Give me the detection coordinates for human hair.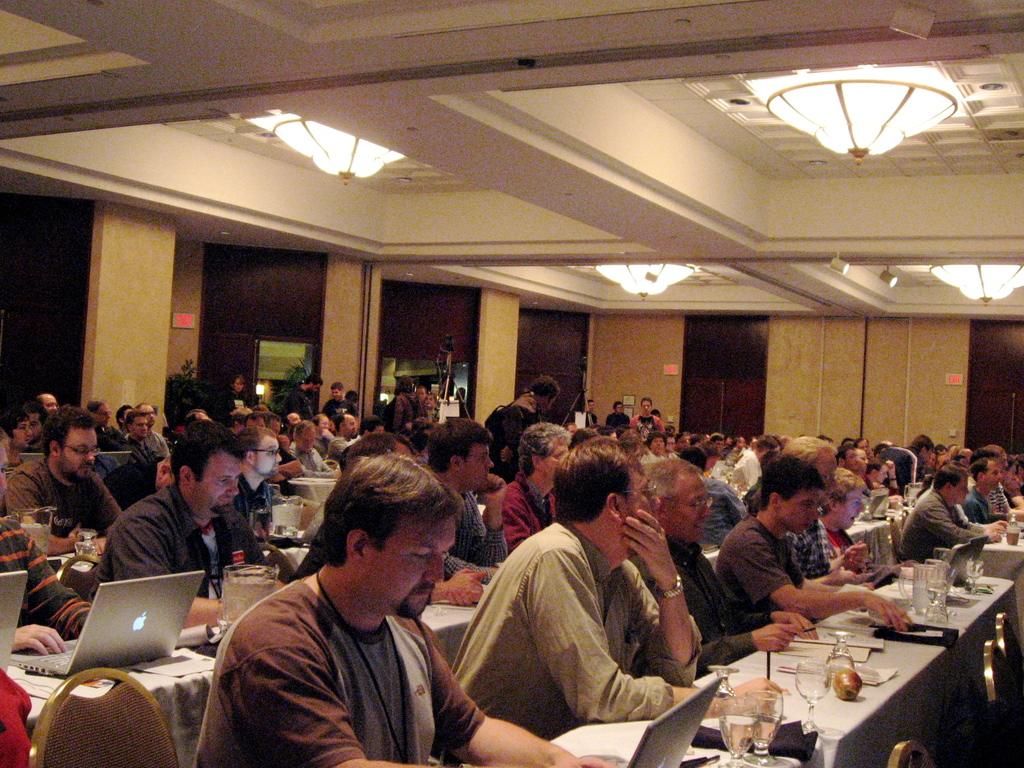
locate(840, 446, 857, 467).
